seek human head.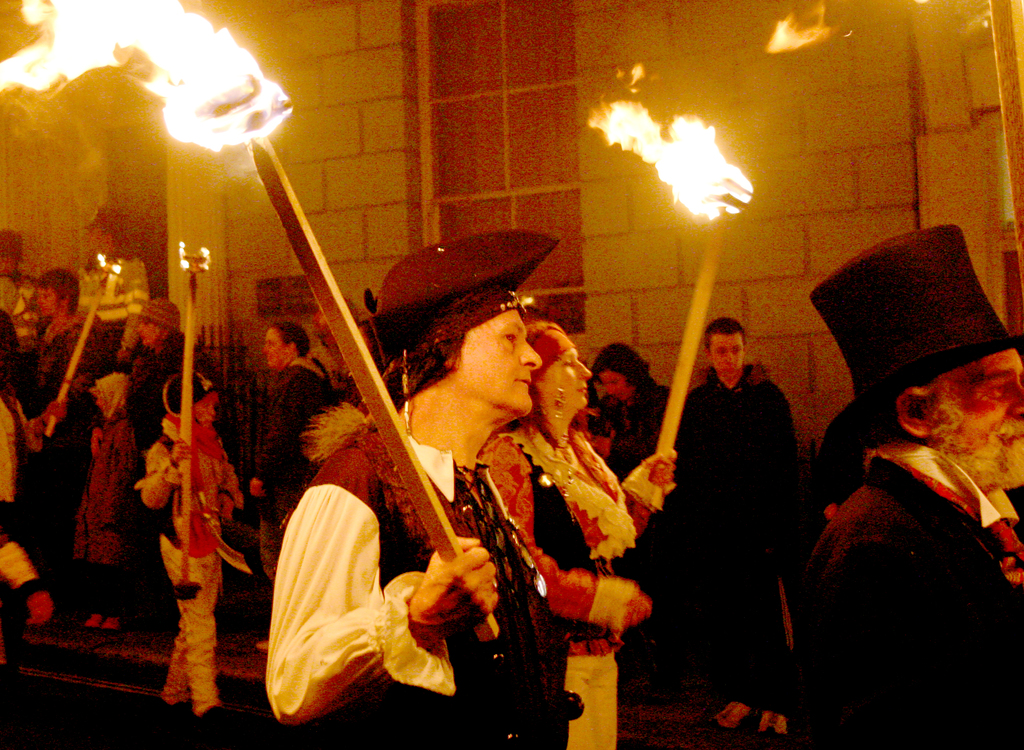
region(137, 296, 184, 346).
